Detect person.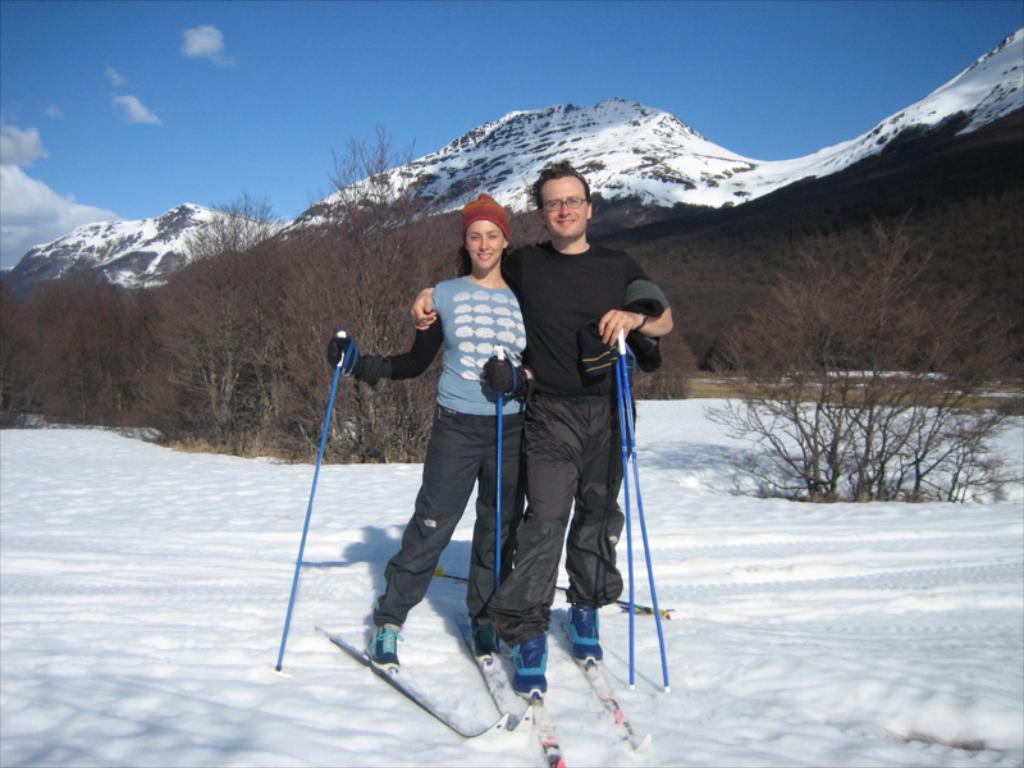
Detected at detection(408, 161, 680, 708).
